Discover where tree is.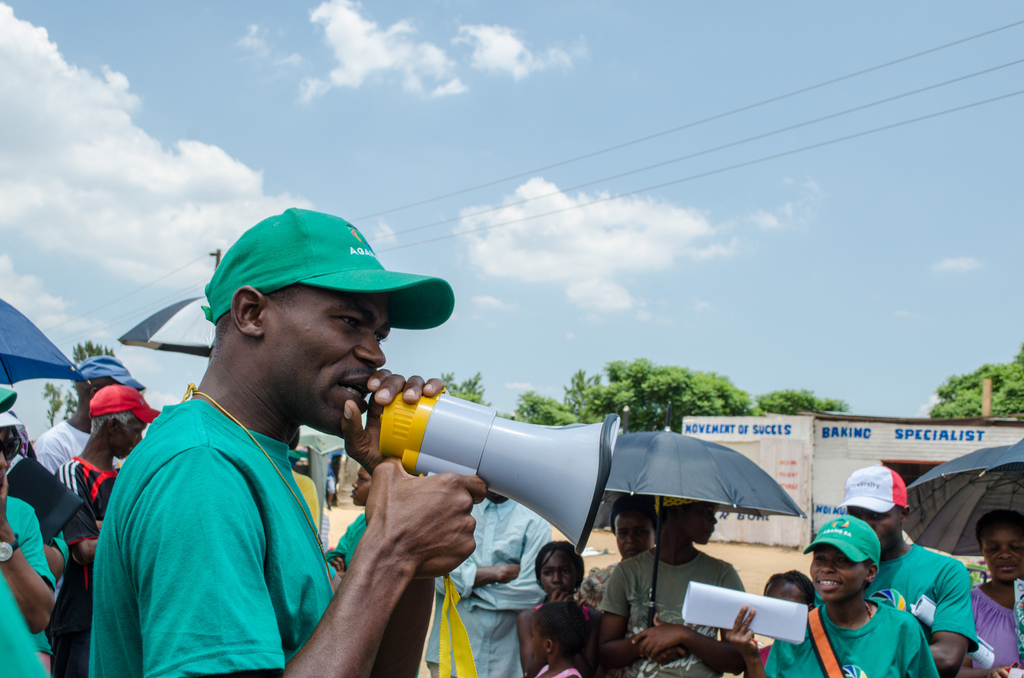
Discovered at crop(37, 341, 117, 429).
